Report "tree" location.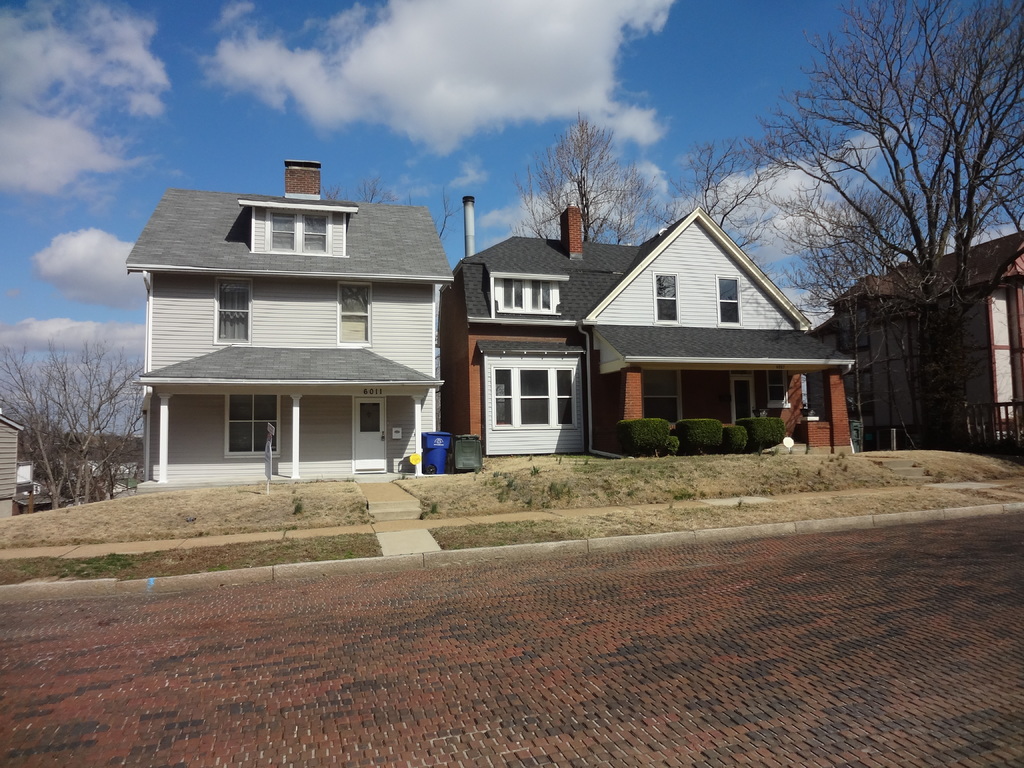
Report: left=515, top=113, right=662, bottom=249.
